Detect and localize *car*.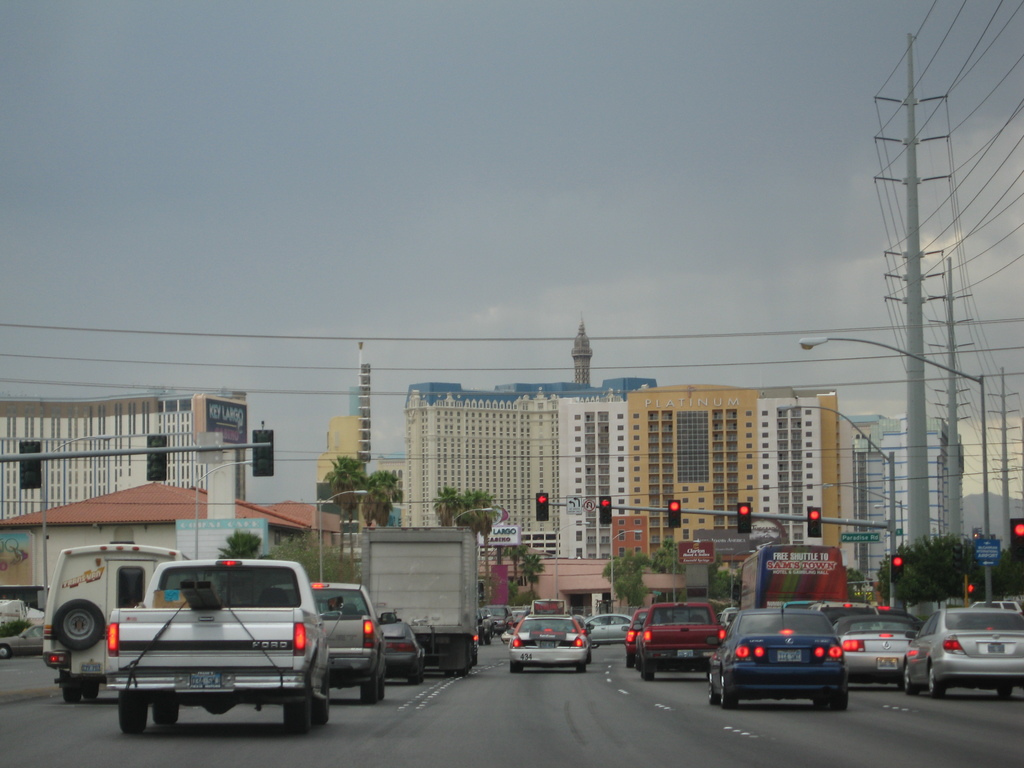
Localized at Rect(269, 580, 388, 704).
